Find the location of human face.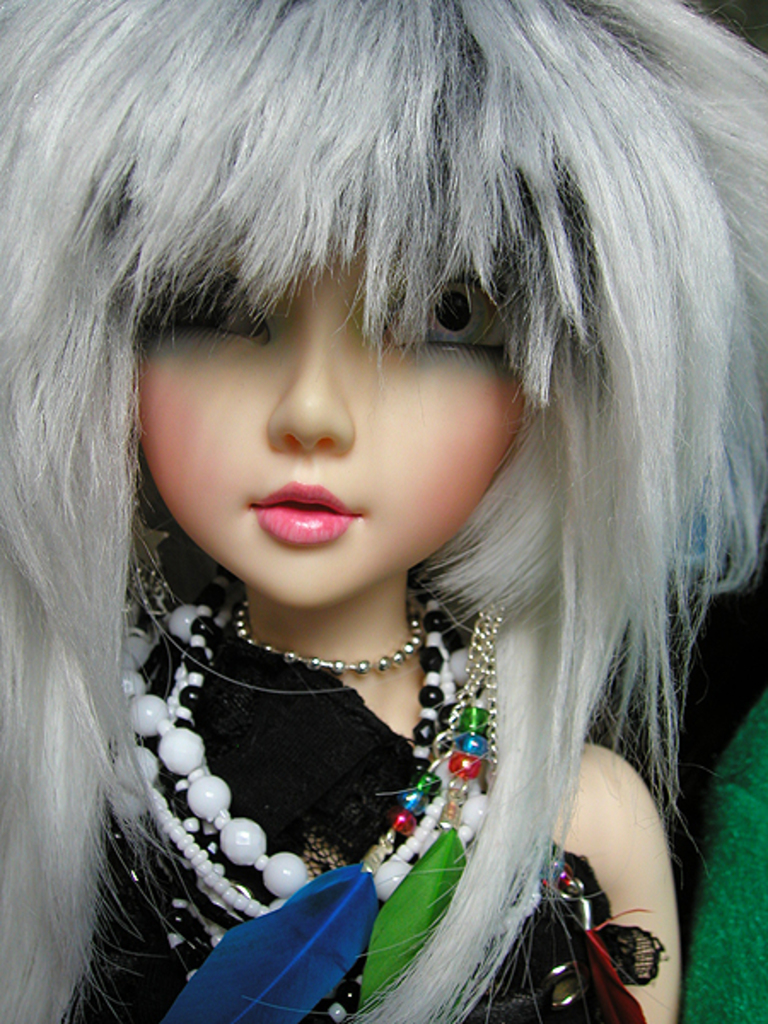
Location: [left=143, top=258, right=522, bottom=621].
